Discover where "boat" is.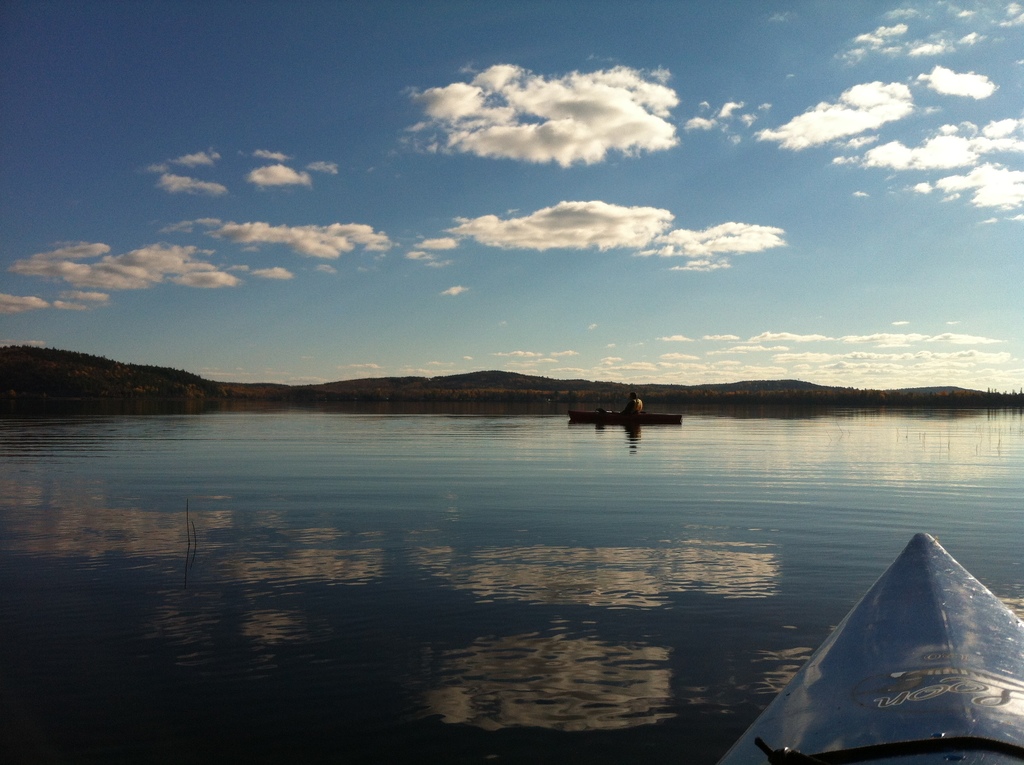
Discovered at left=564, top=392, right=689, bottom=424.
